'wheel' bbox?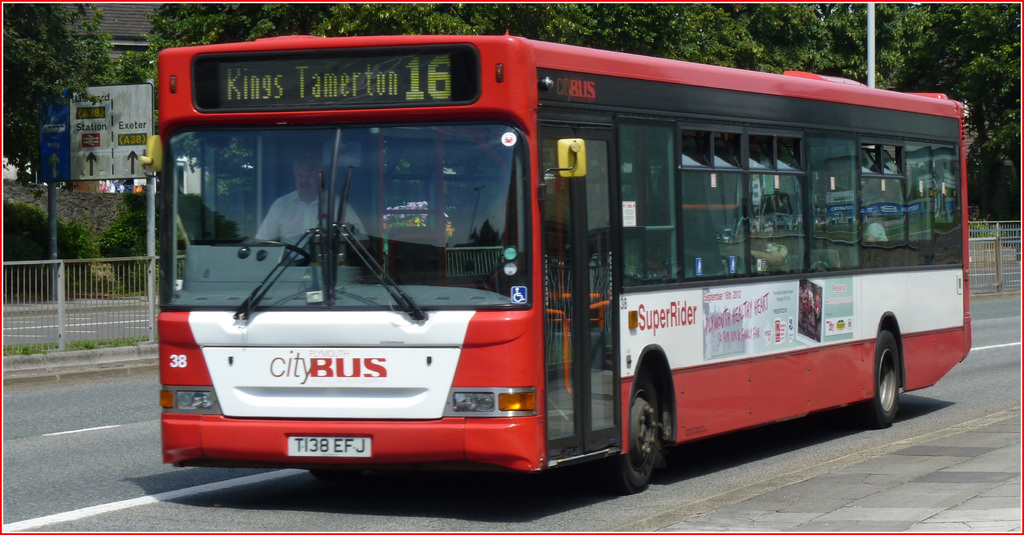
x1=249 y1=238 x2=314 y2=267
